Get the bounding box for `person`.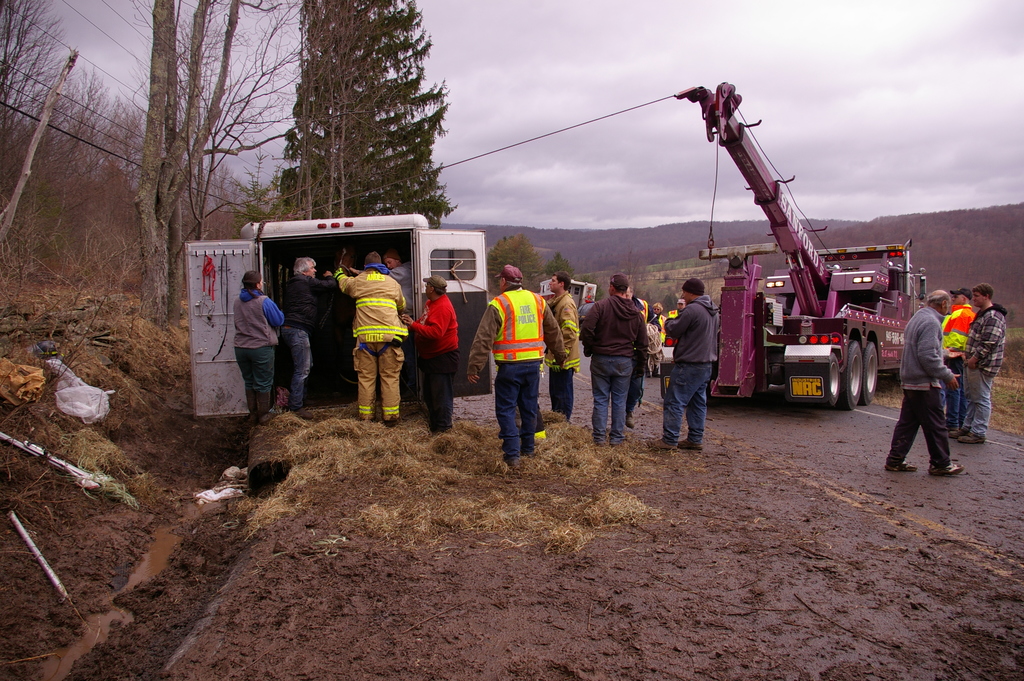
bbox=(646, 274, 723, 450).
